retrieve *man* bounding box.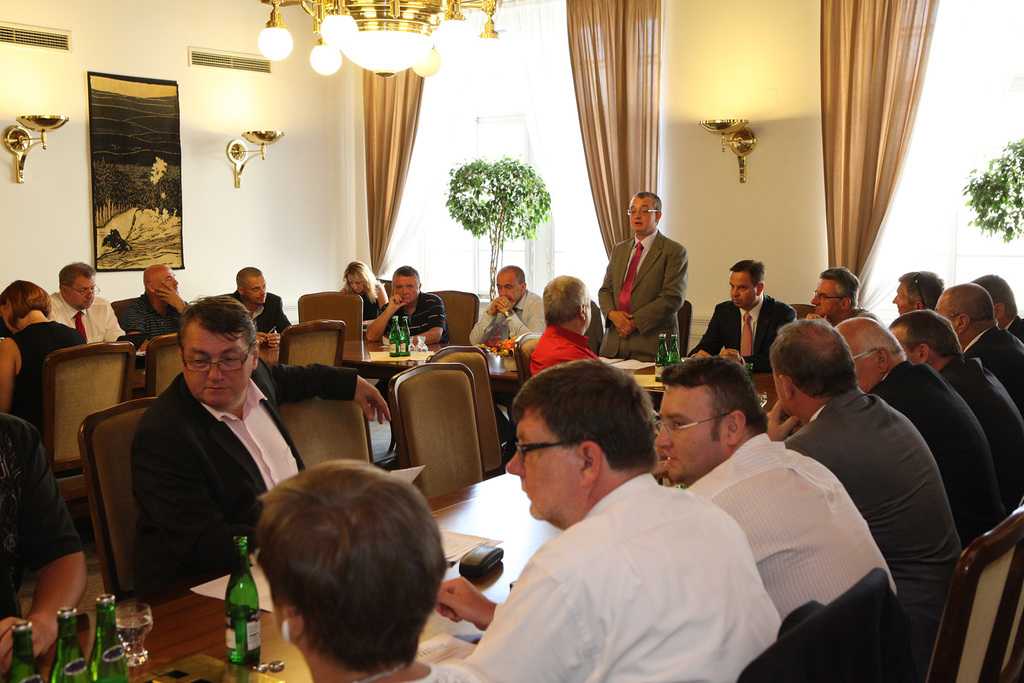
Bounding box: {"x1": 134, "y1": 293, "x2": 388, "y2": 604}.
